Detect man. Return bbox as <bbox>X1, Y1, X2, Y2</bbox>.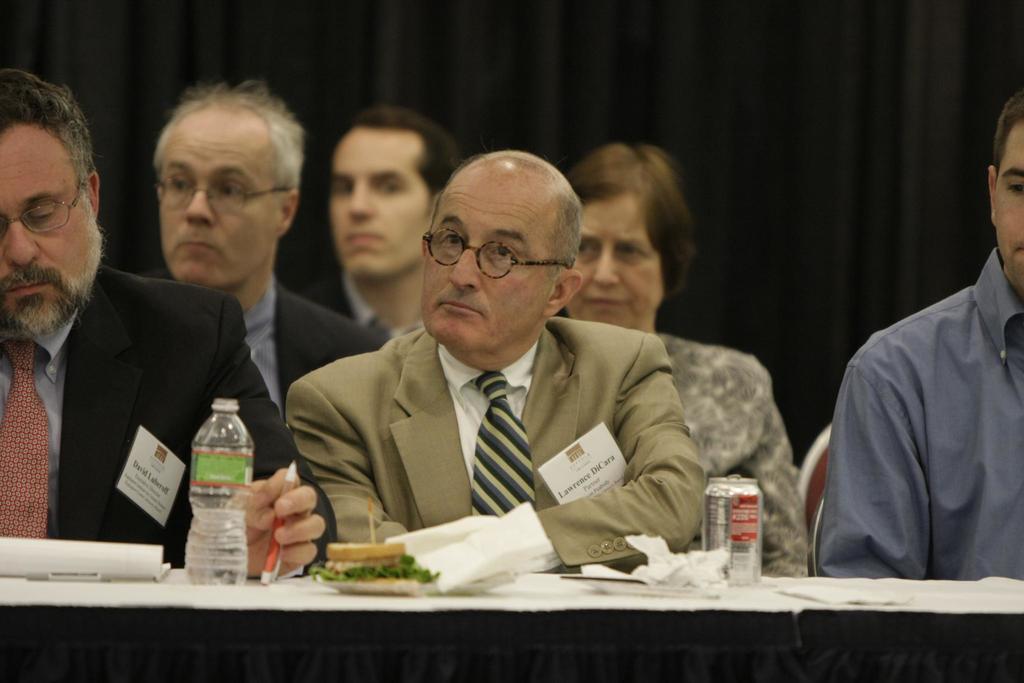
<bbox>270, 164, 755, 584</bbox>.
